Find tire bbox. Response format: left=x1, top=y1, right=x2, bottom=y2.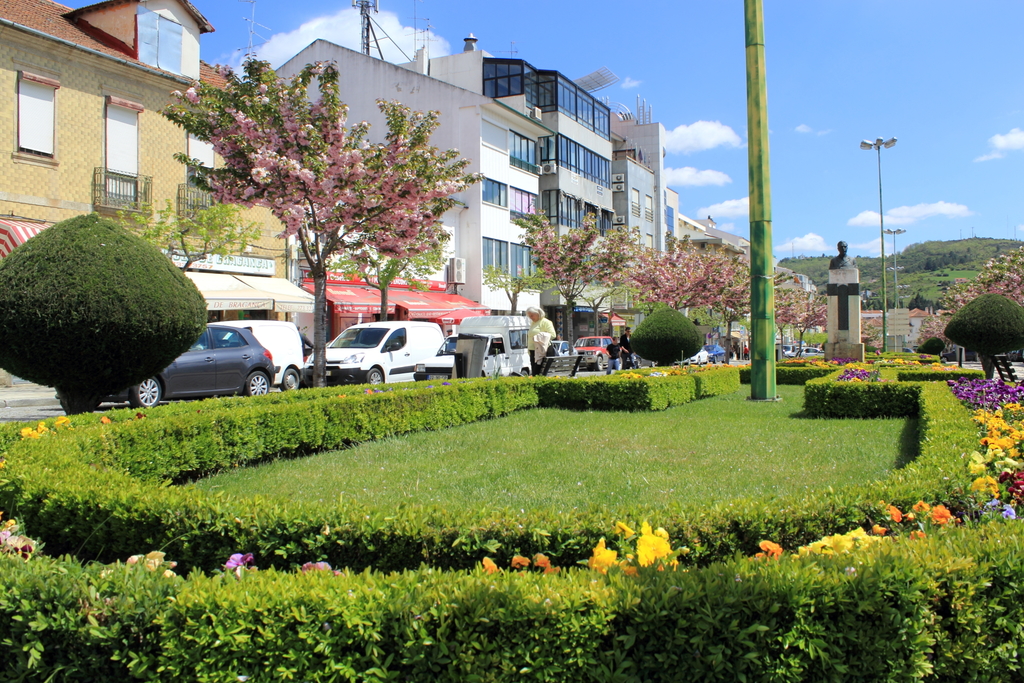
left=244, top=371, right=271, bottom=399.
